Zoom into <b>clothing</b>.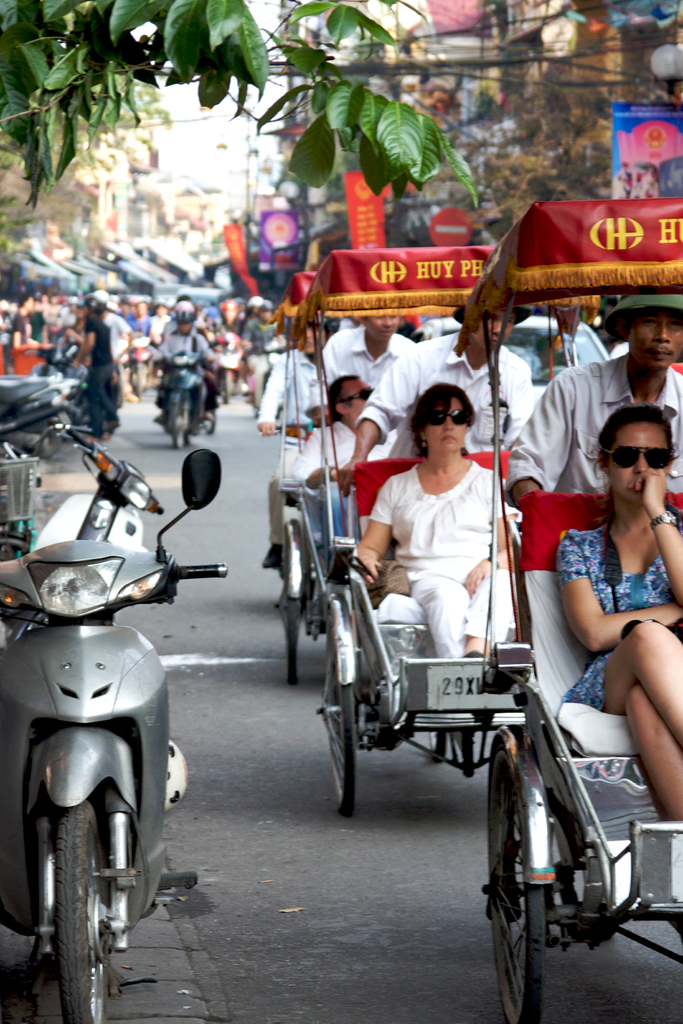
Zoom target: {"left": 161, "top": 323, "right": 215, "bottom": 376}.
